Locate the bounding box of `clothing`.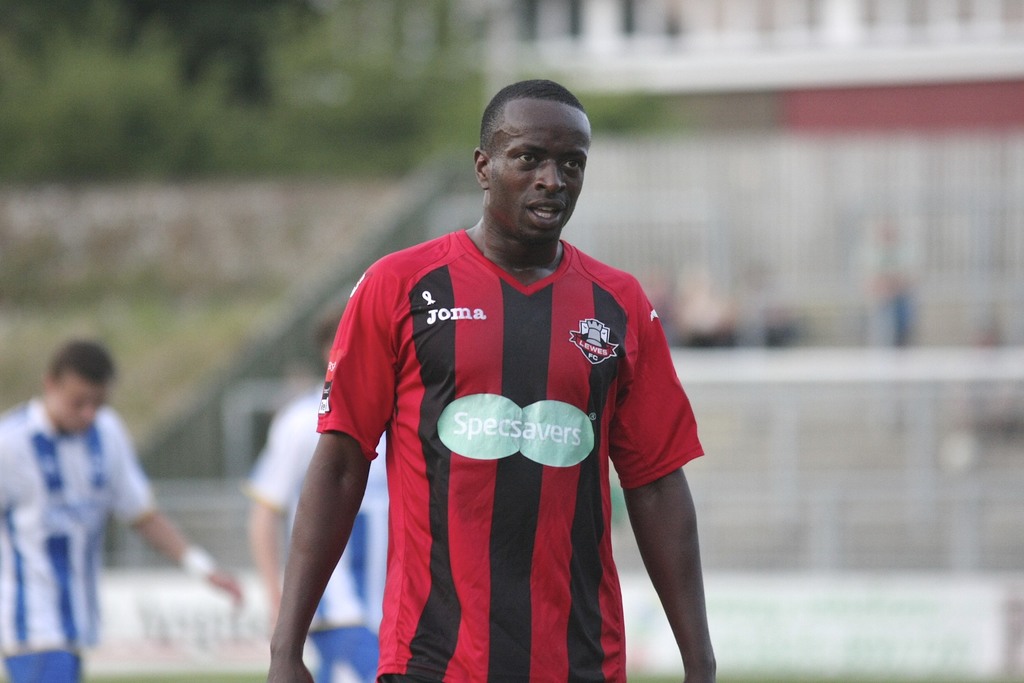
Bounding box: <box>320,623,367,682</box>.
